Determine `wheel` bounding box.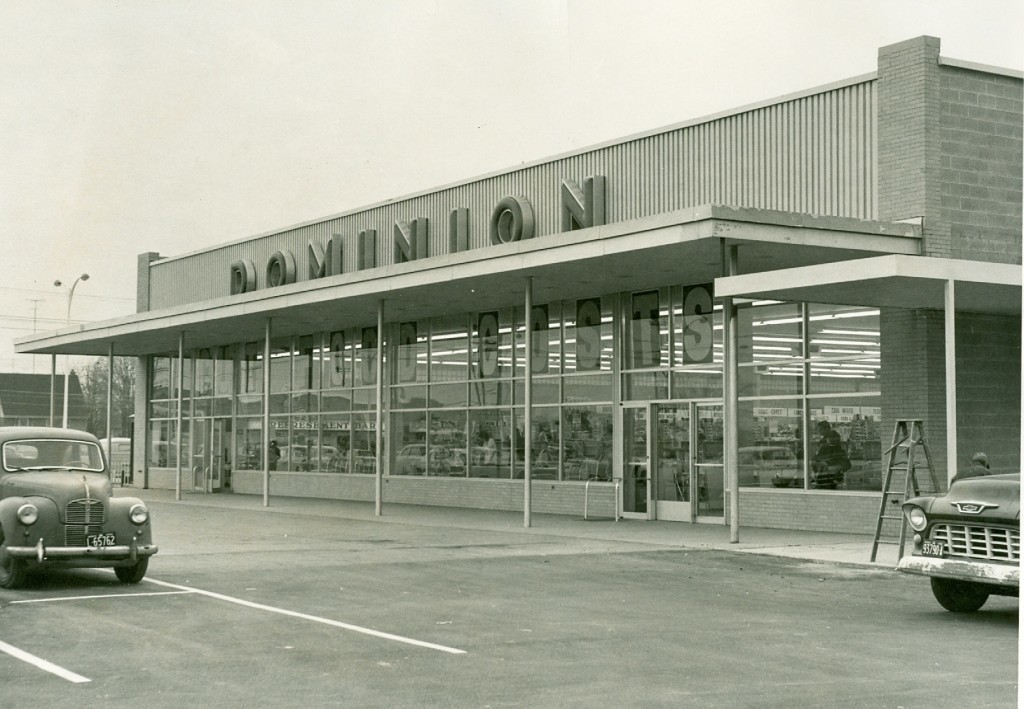
Determined: [930,577,989,614].
